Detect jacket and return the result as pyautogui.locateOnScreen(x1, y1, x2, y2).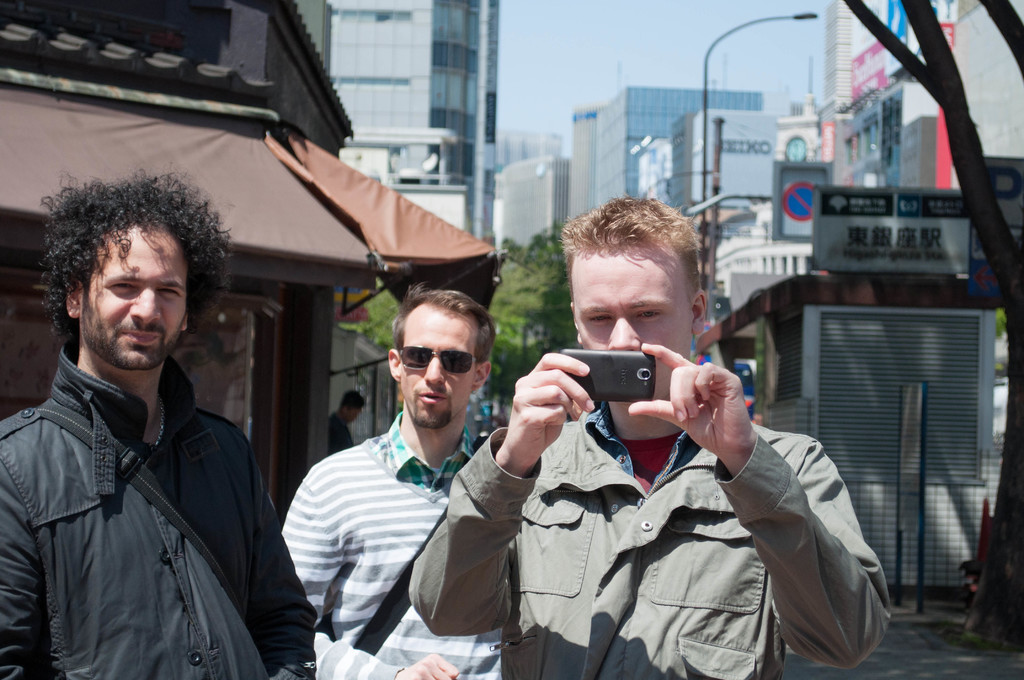
pyautogui.locateOnScreen(0, 300, 298, 679).
